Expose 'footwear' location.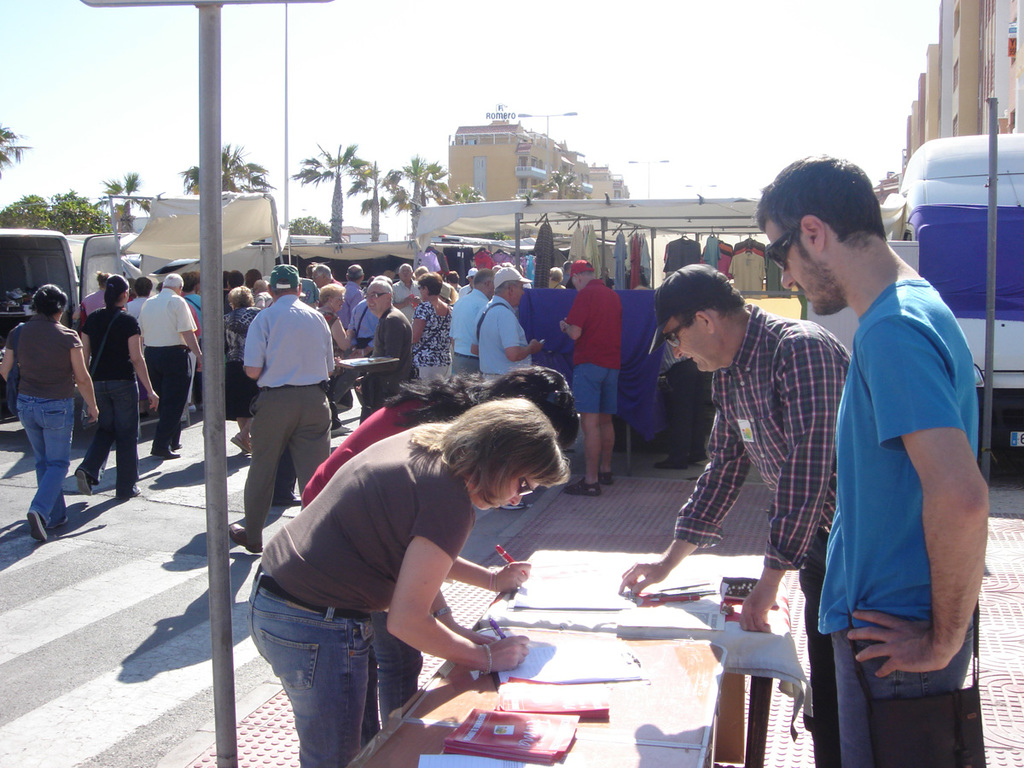
Exposed at <bbox>227, 430, 249, 454</bbox>.
